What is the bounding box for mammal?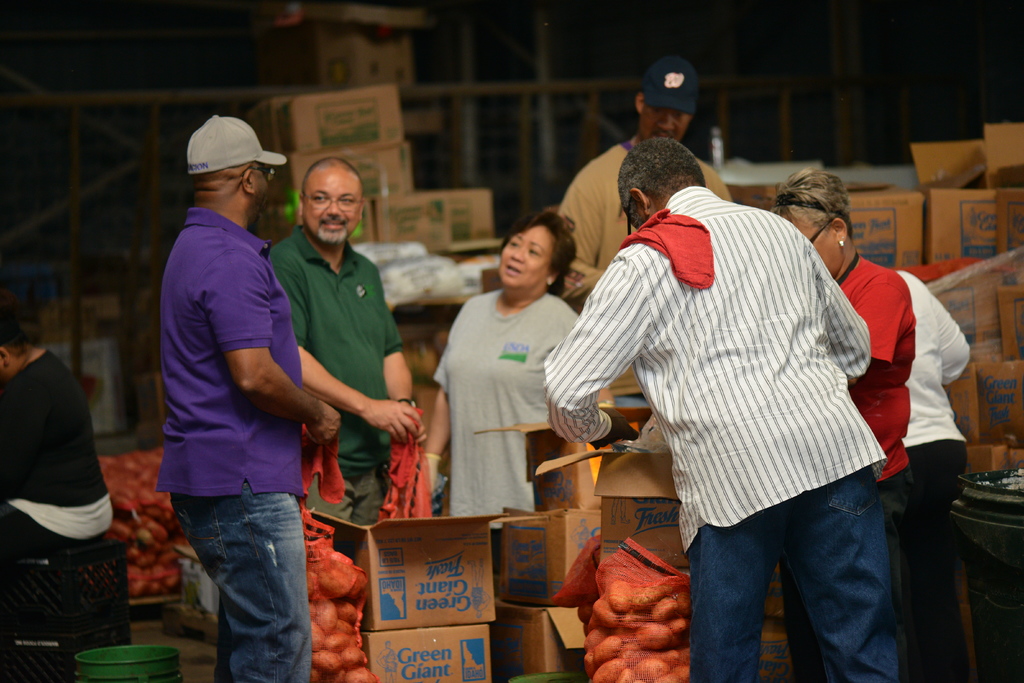
l=430, t=206, r=579, b=536.
